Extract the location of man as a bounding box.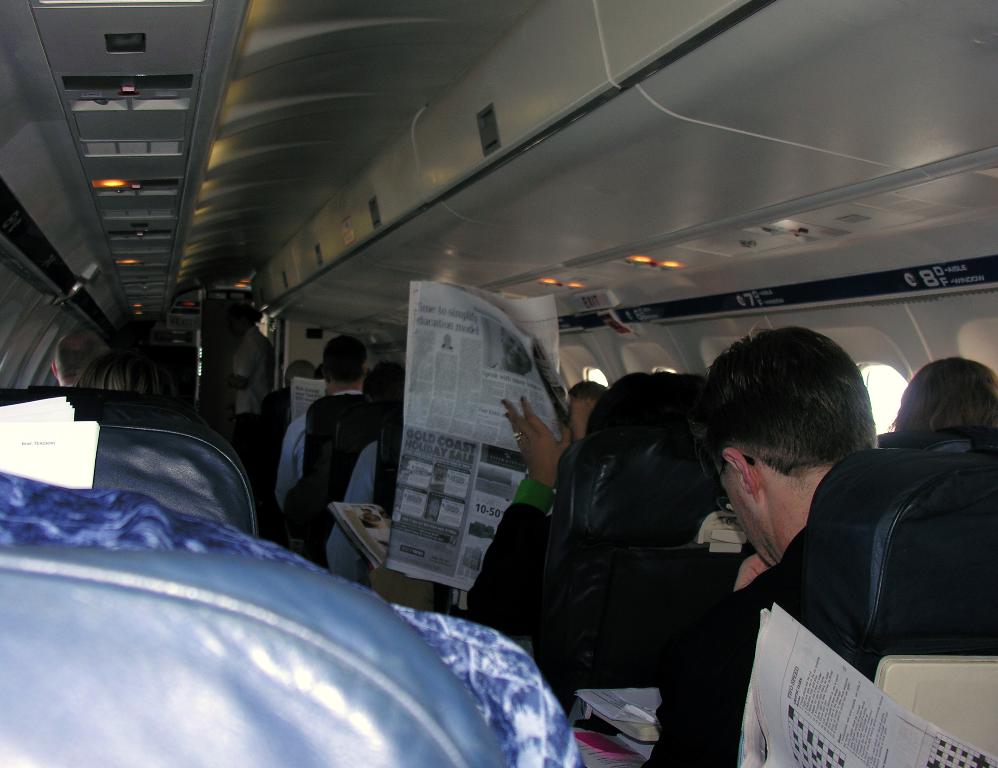
(642,321,887,767).
